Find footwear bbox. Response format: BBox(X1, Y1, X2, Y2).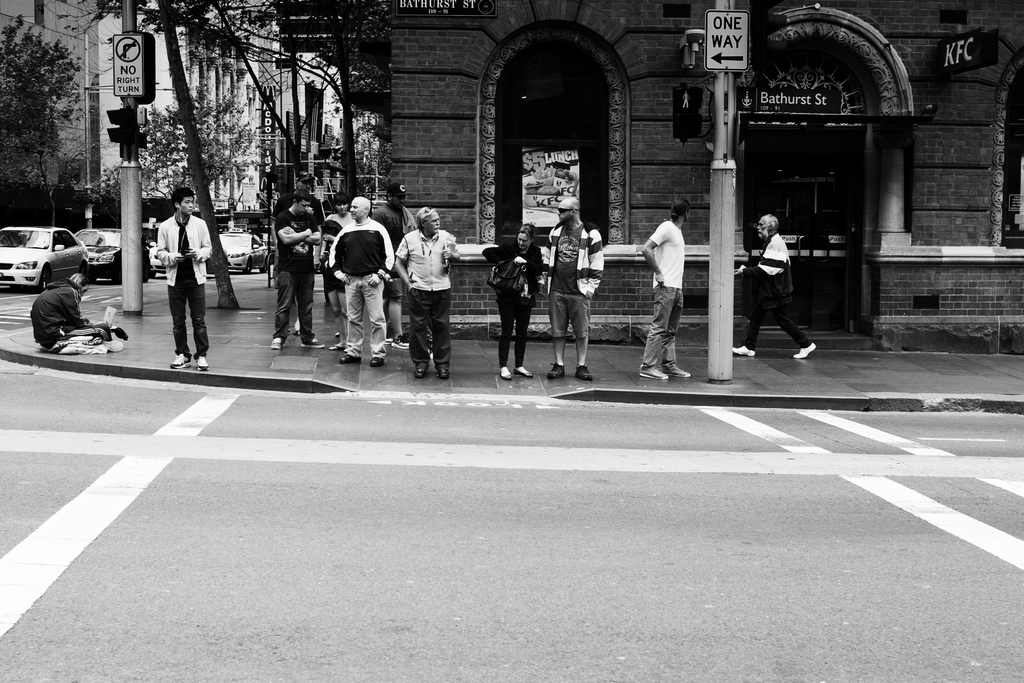
BBox(641, 361, 668, 385).
